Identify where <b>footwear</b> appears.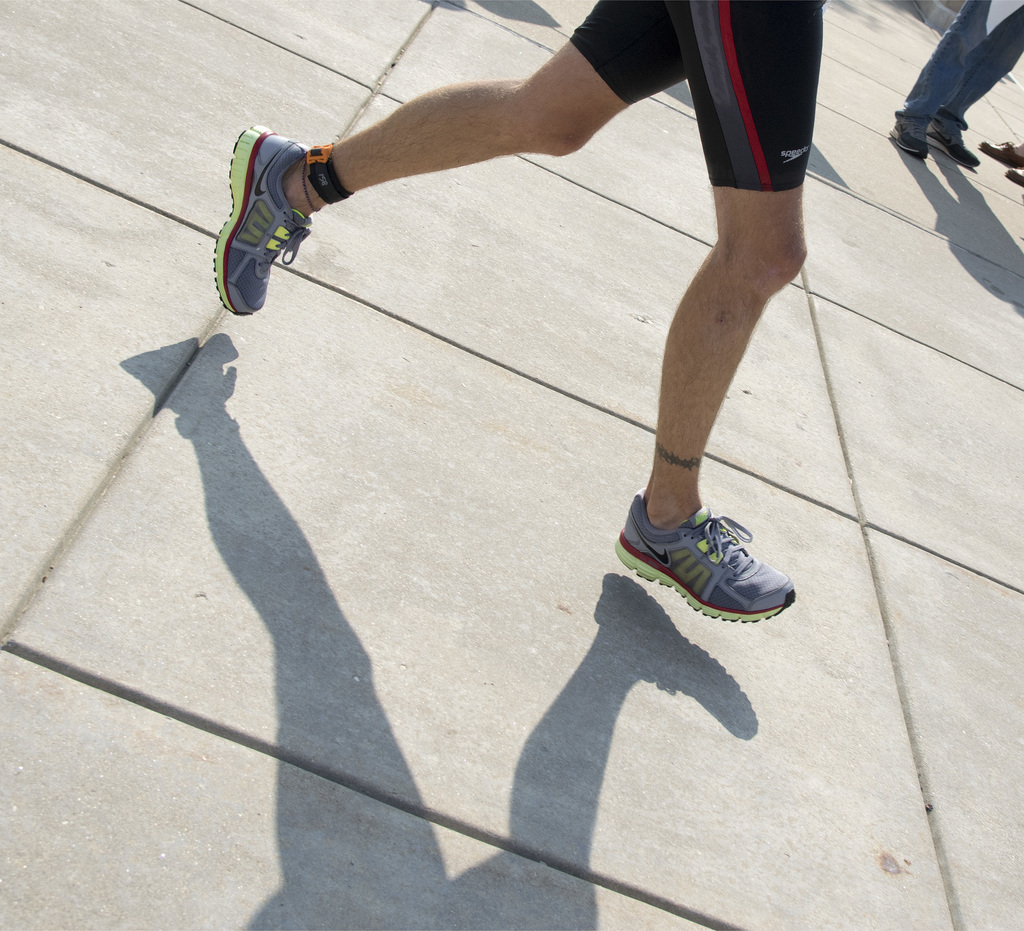
Appears at BBox(979, 140, 1023, 163).
